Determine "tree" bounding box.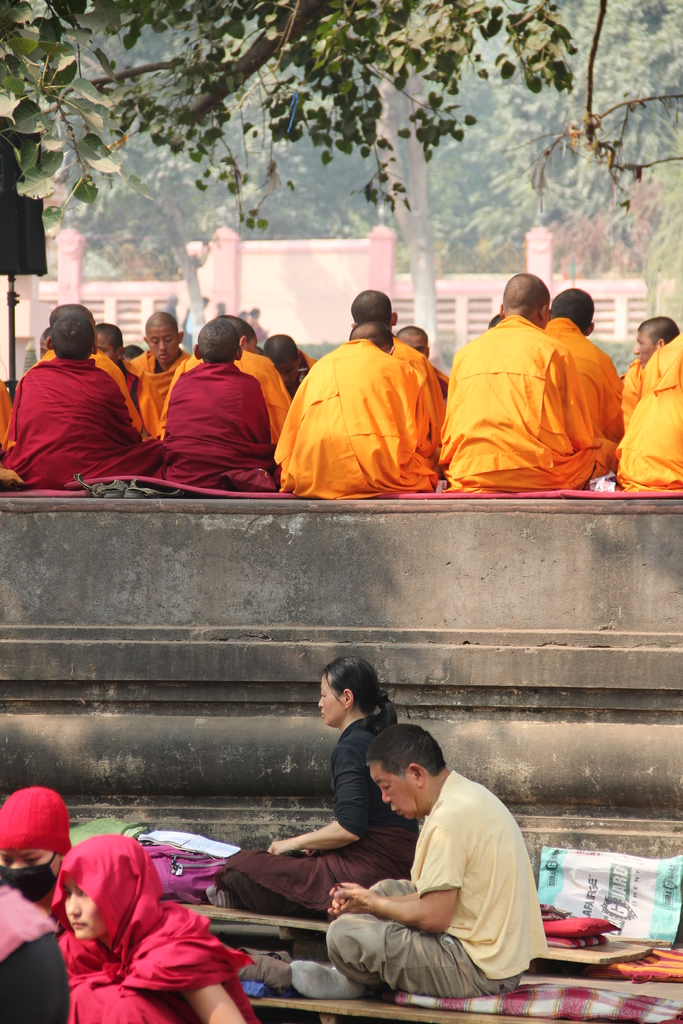
Determined: 233, 3, 408, 250.
